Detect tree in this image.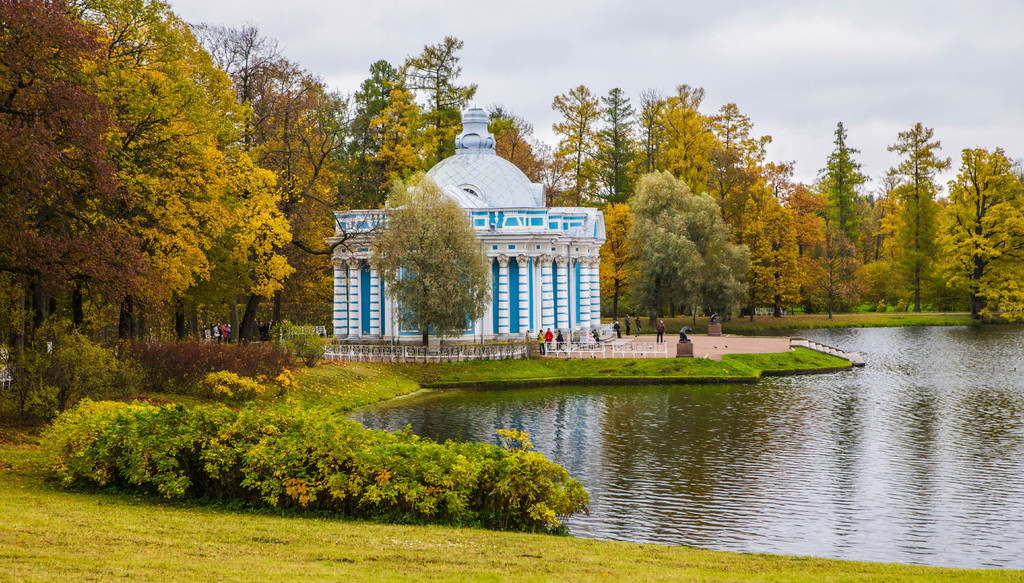
Detection: detection(45, 0, 300, 346).
